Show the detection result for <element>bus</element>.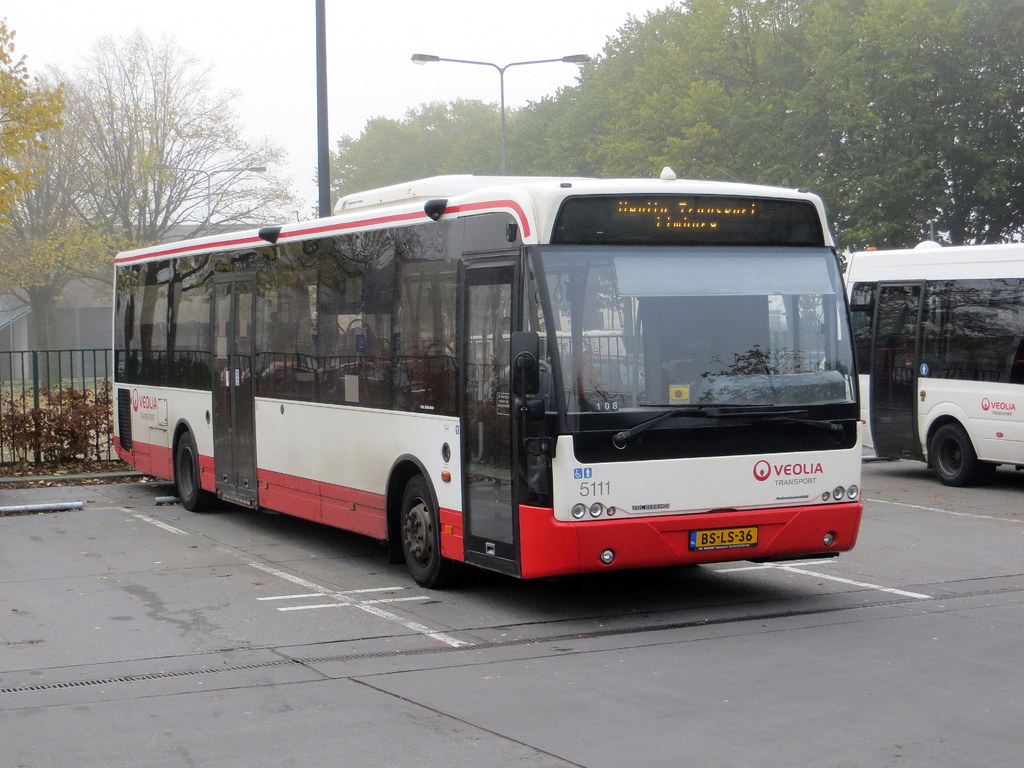
<box>820,236,1023,486</box>.
